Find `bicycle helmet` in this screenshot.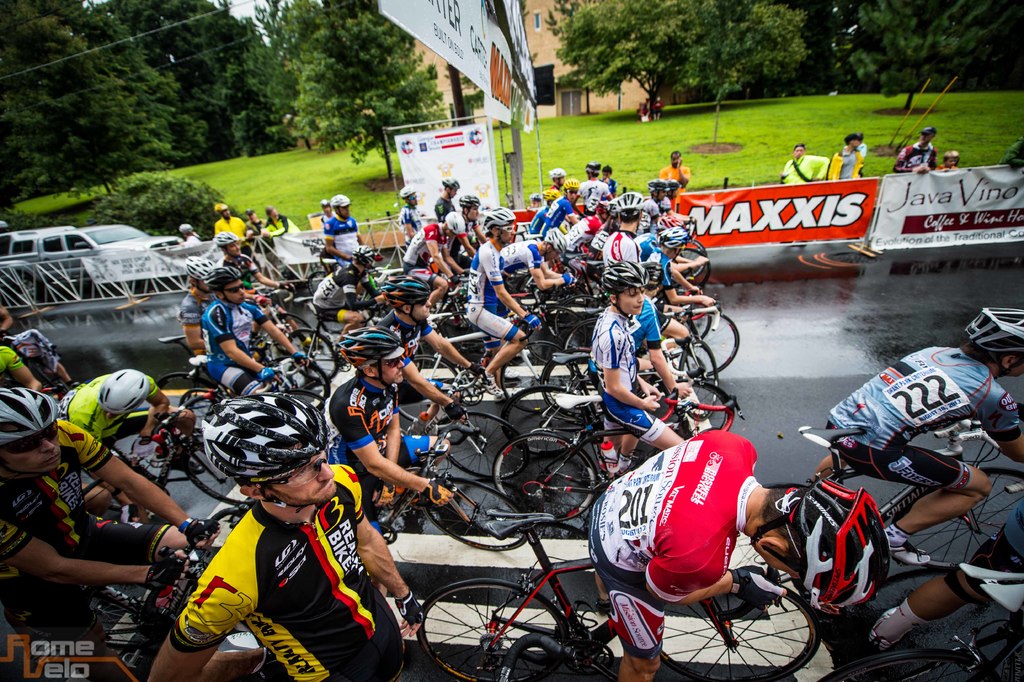
The bounding box for `bicycle helmet` is 786 478 880 611.
